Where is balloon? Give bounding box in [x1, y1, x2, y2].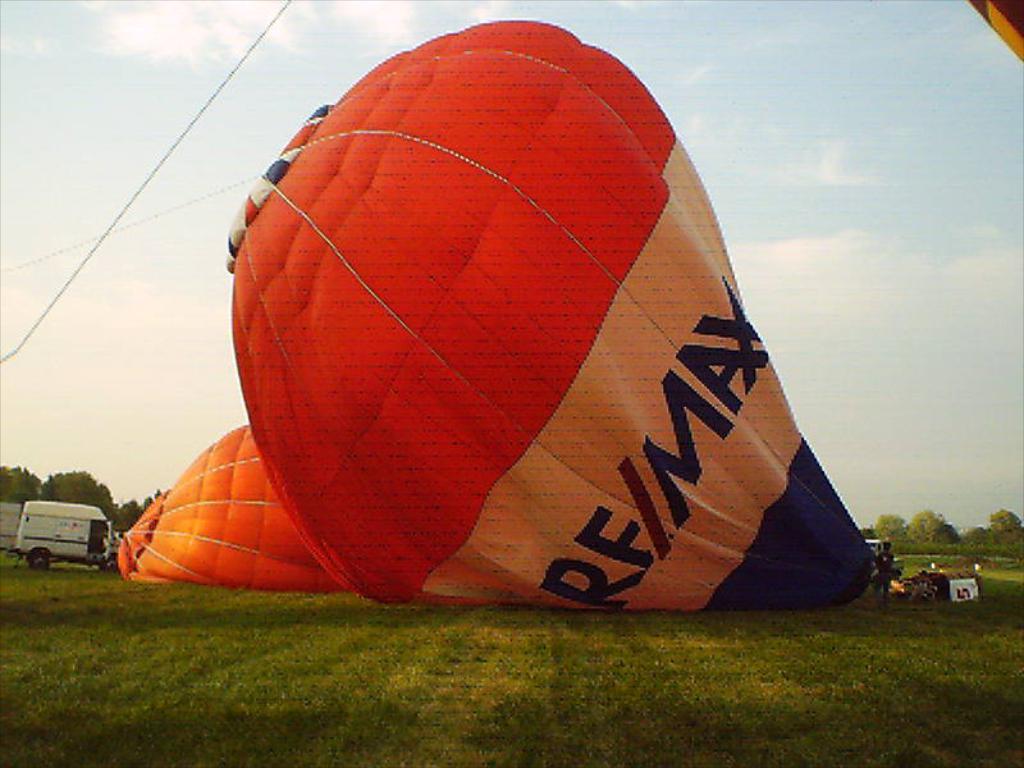
[969, 0, 1023, 59].
